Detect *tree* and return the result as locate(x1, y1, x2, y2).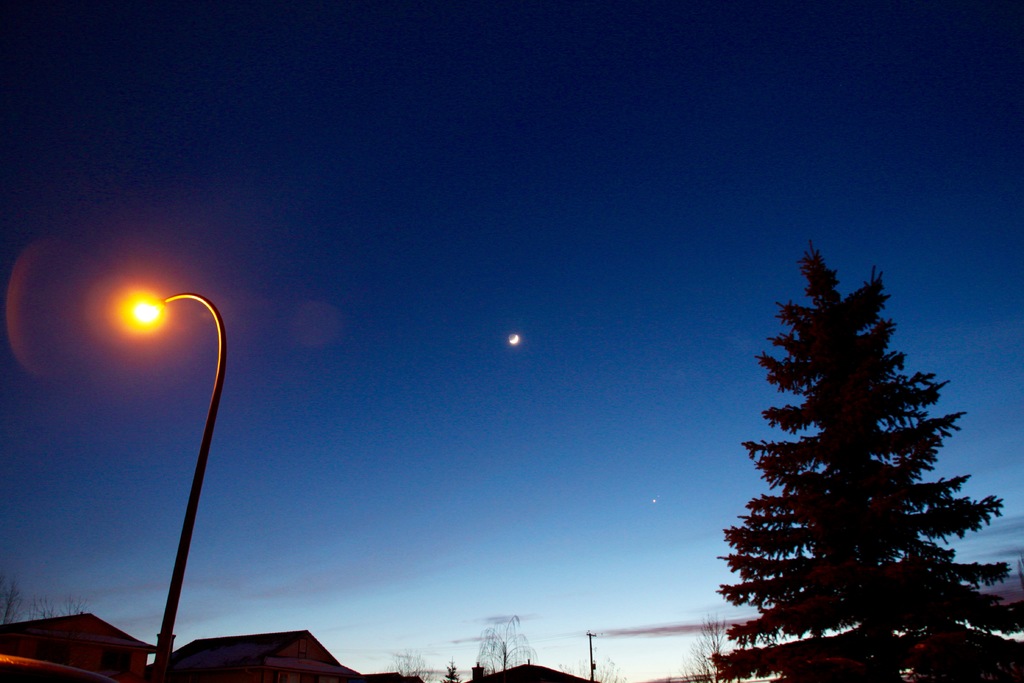
locate(376, 646, 433, 682).
